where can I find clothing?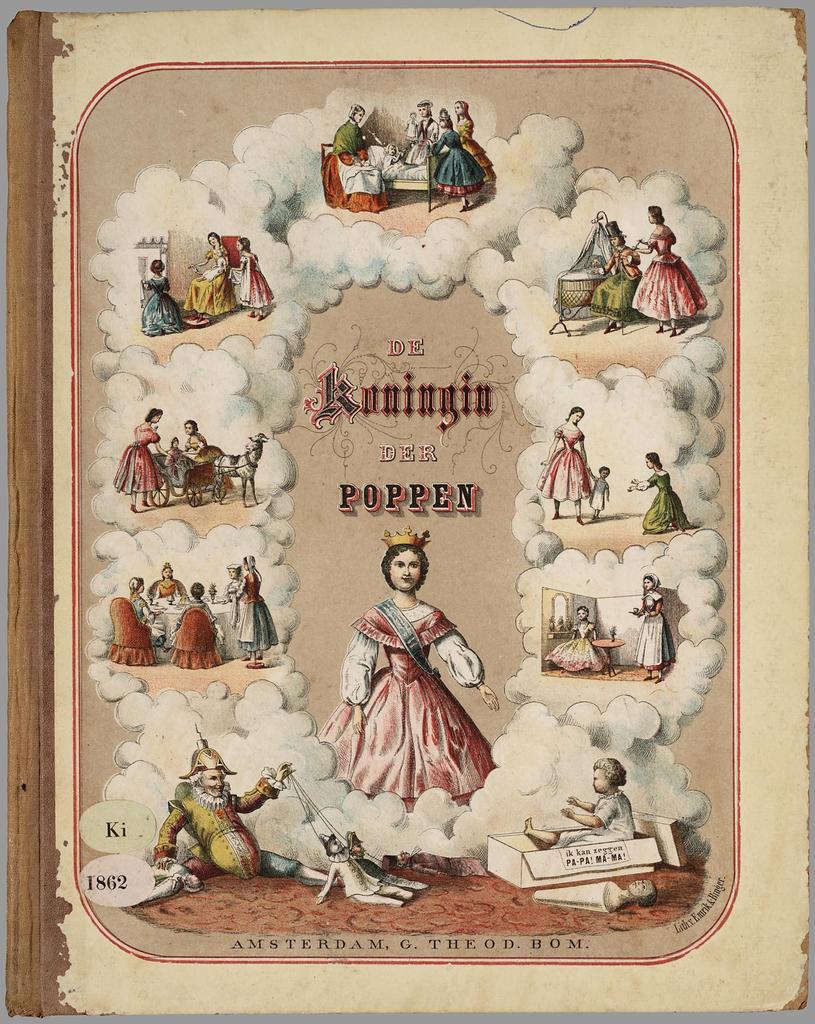
You can find it at left=184, top=437, right=200, bottom=479.
